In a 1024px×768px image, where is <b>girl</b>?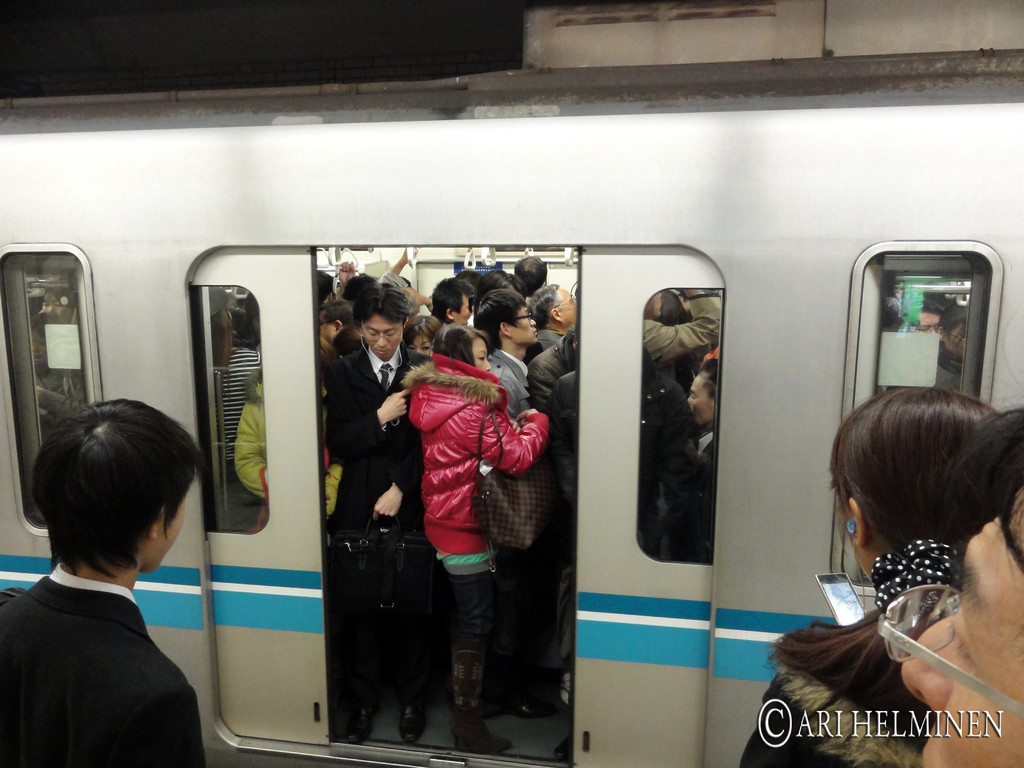
<box>408,312,439,362</box>.
